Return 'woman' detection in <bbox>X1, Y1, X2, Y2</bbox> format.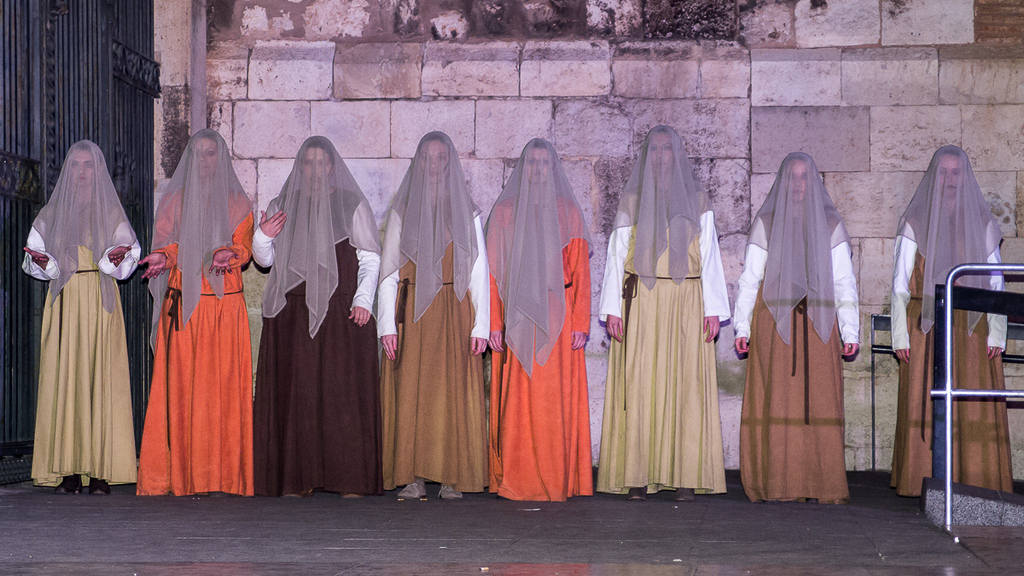
<bbox>20, 131, 142, 493</bbox>.
